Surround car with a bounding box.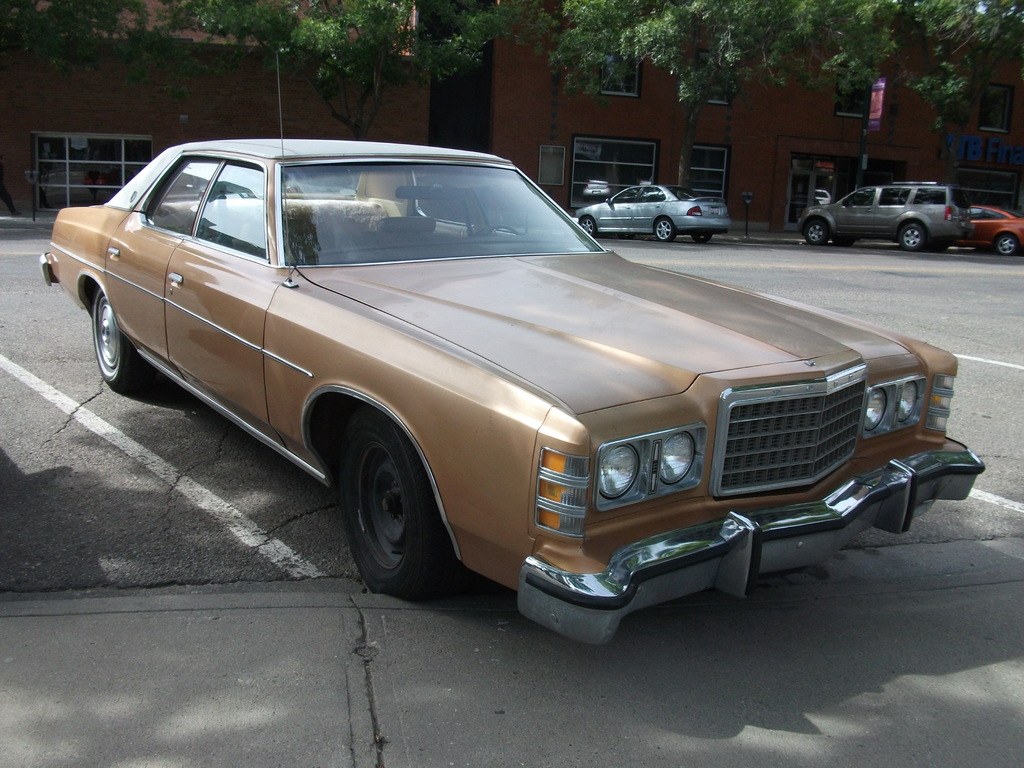
bbox=[815, 184, 828, 200].
